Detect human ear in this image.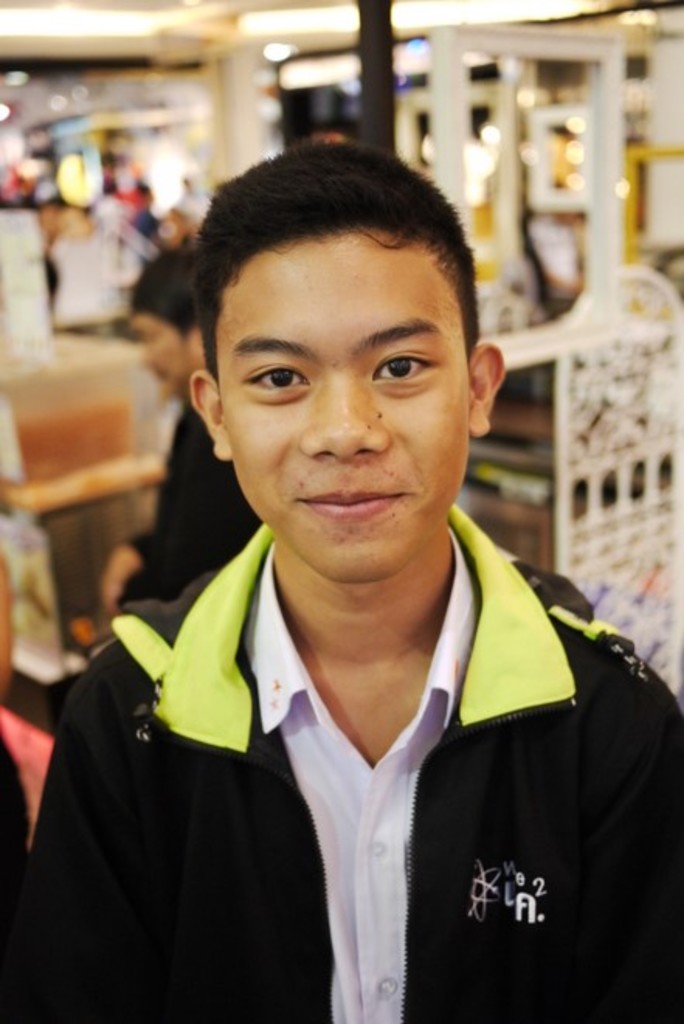
Detection: crop(472, 344, 506, 438).
